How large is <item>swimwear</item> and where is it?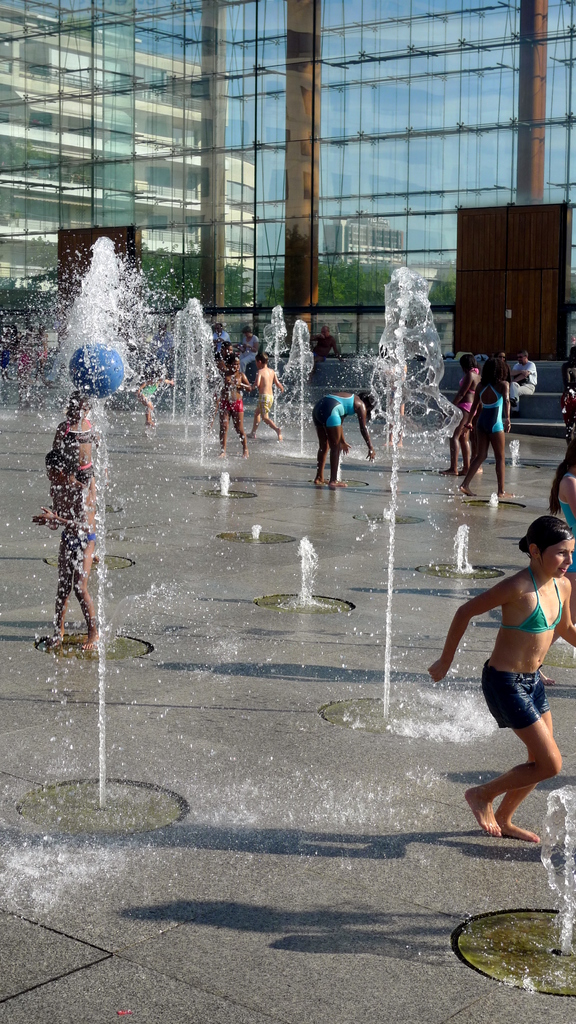
Bounding box: <box>467,376,508,440</box>.
